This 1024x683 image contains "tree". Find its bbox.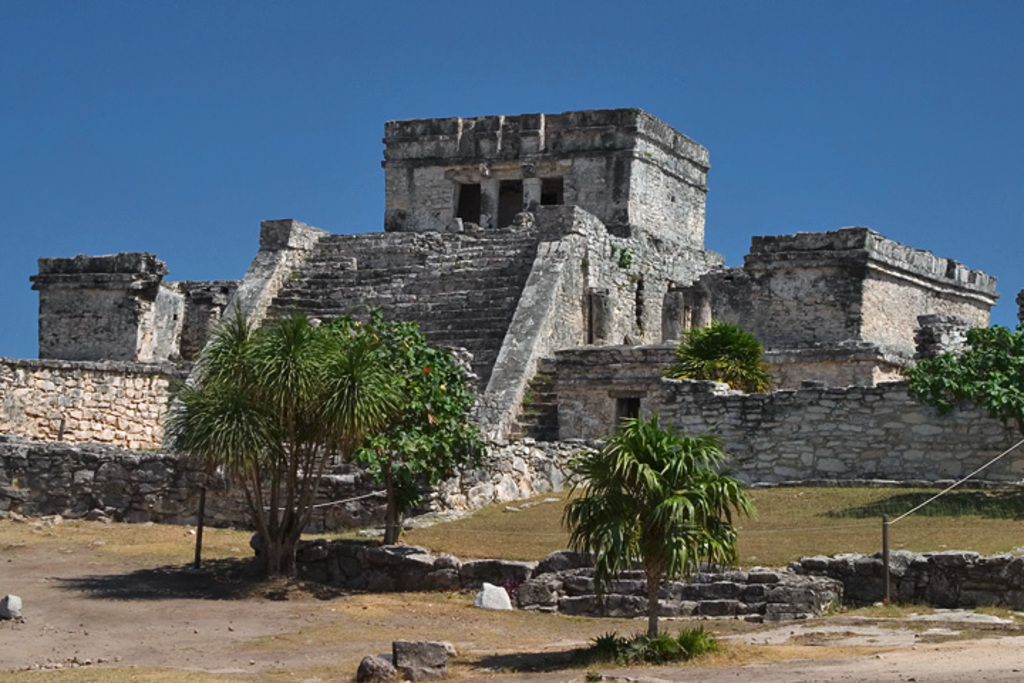
(562, 413, 745, 639).
